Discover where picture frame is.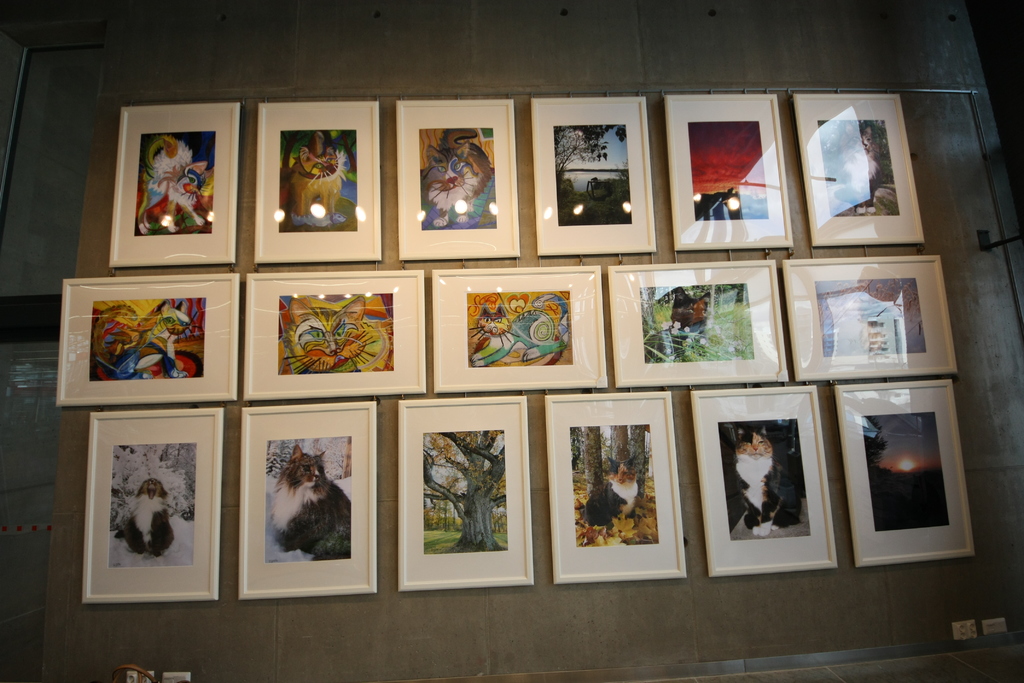
Discovered at 710/391/849/576.
